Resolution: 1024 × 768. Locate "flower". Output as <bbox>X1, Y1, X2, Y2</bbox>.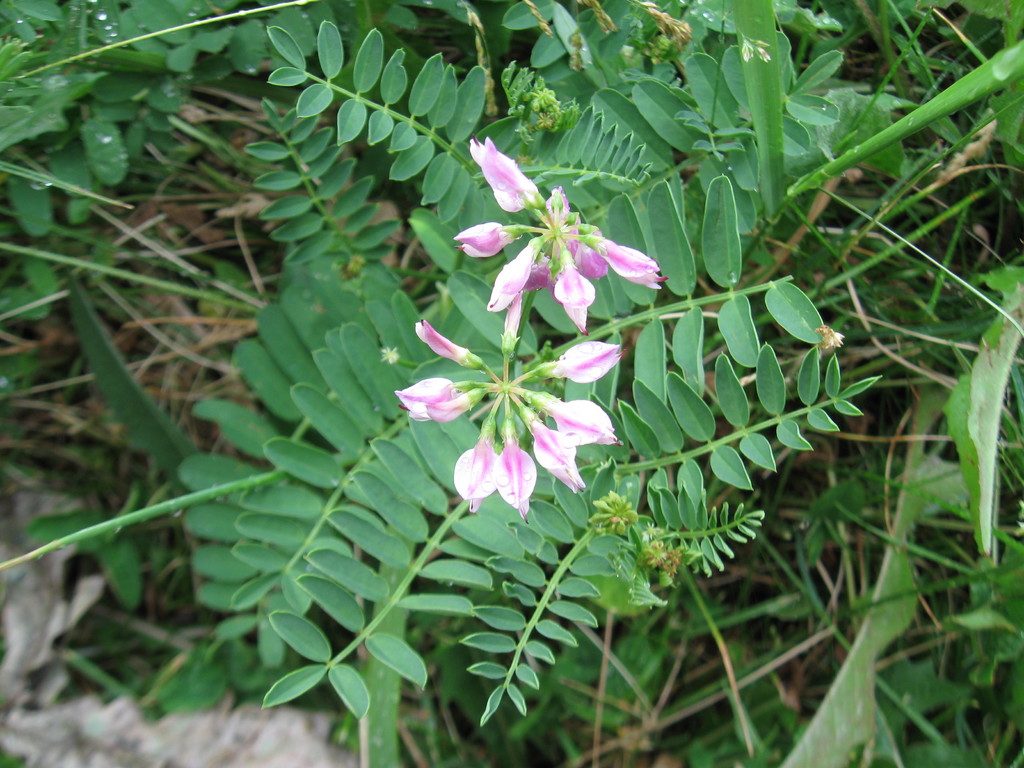
<bbox>448, 220, 521, 262</bbox>.
